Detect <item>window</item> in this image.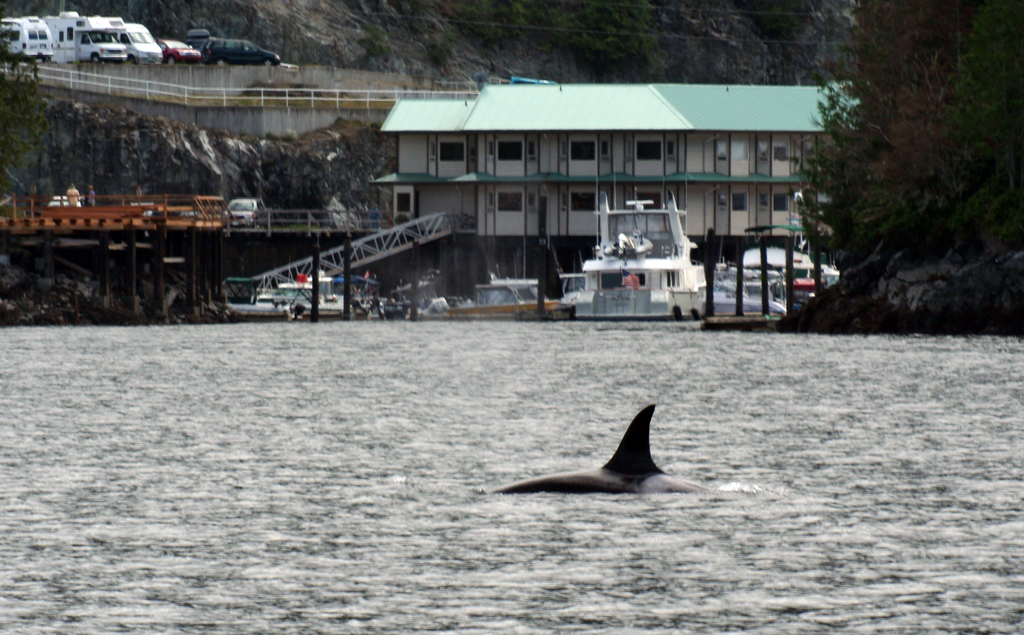
Detection: bbox(497, 135, 520, 156).
